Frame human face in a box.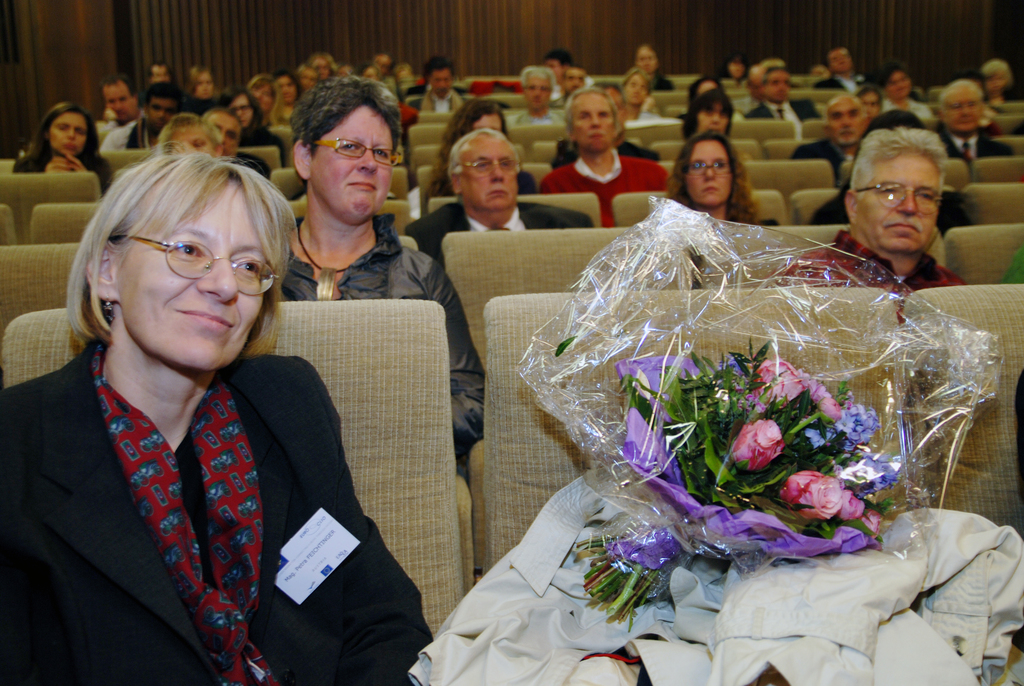
detection(563, 69, 585, 94).
